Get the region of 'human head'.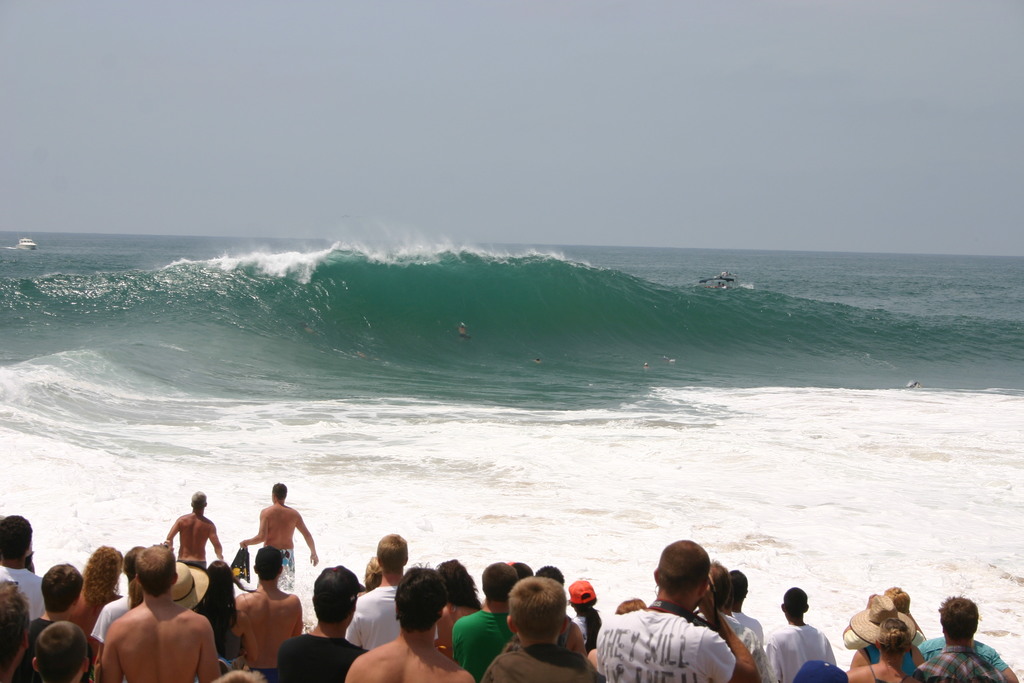
[939,597,978,638].
